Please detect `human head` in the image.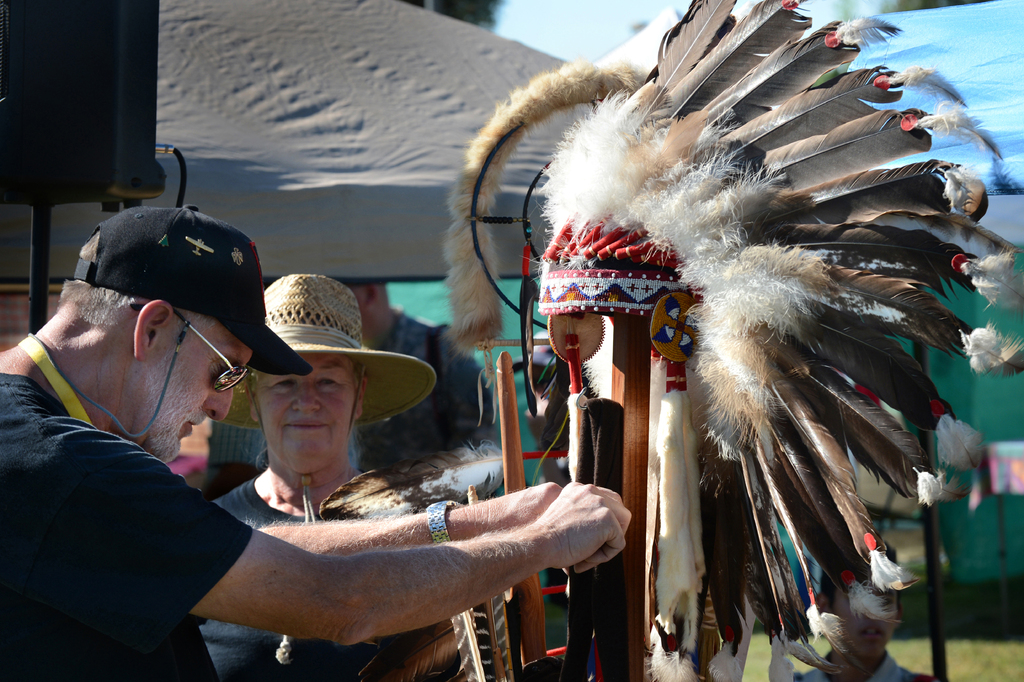
<region>51, 201, 310, 463</region>.
